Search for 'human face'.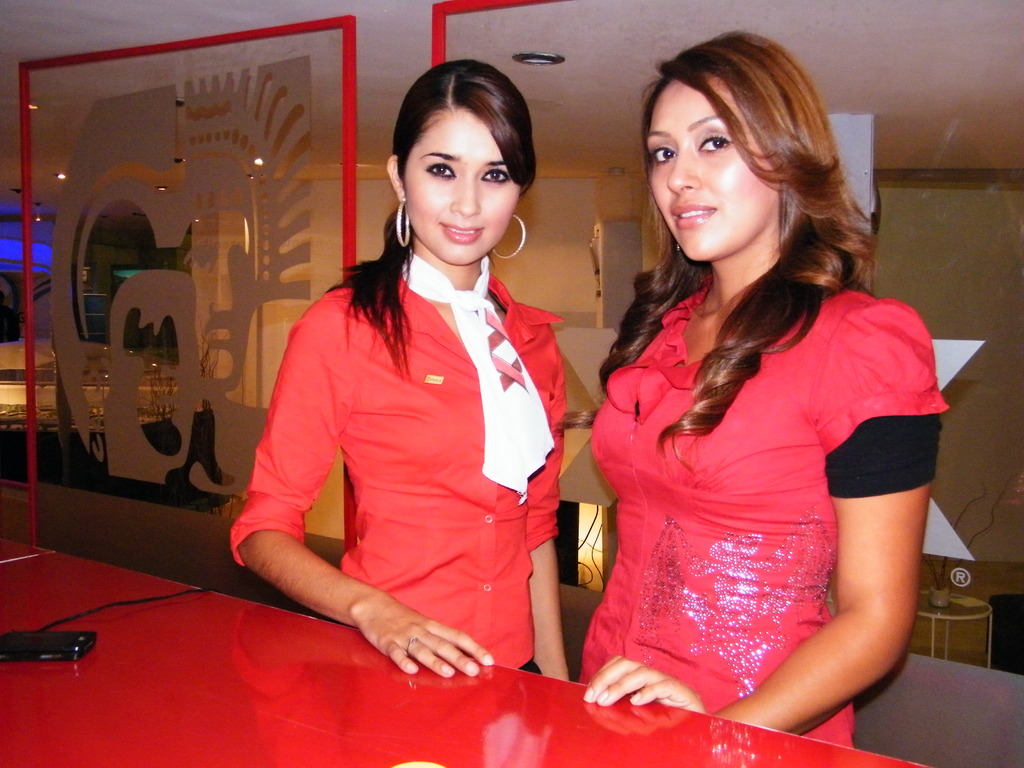
Found at bbox=[645, 81, 777, 266].
